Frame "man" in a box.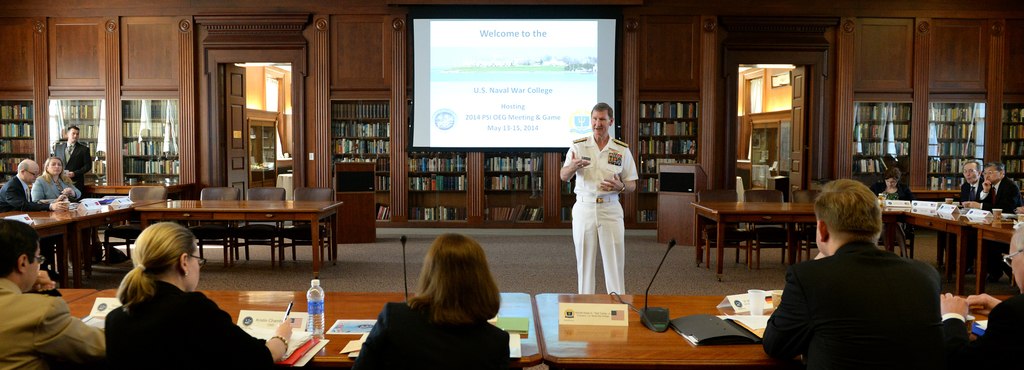
select_region(760, 168, 963, 362).
